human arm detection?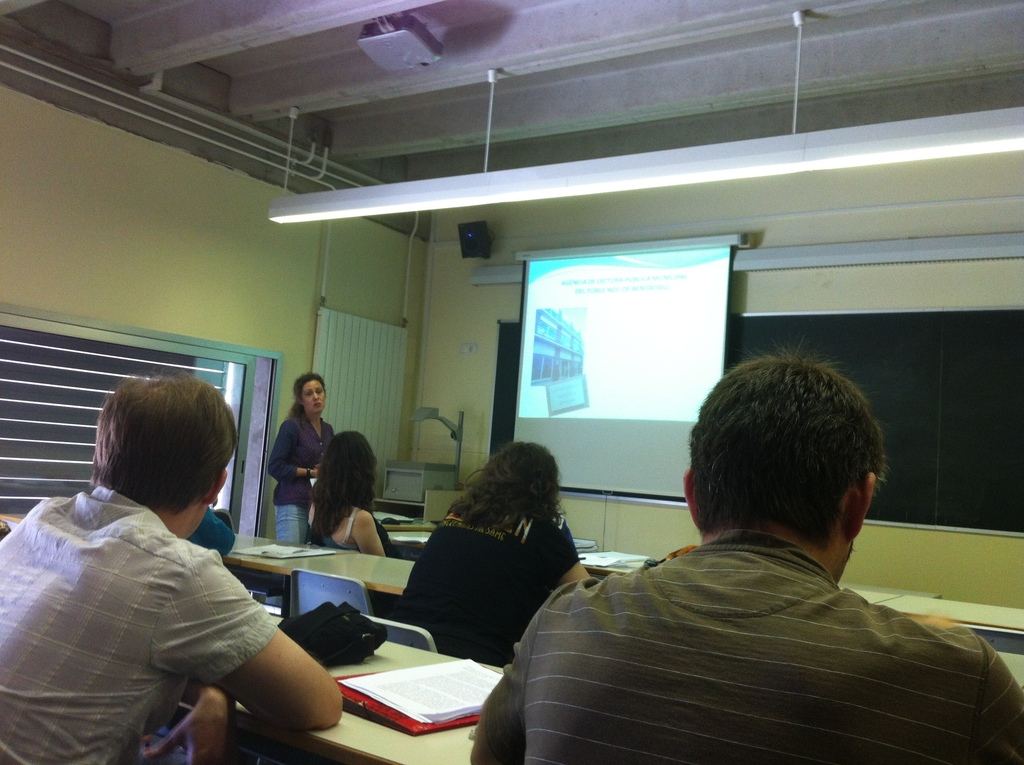
547, 519, 595, 584
